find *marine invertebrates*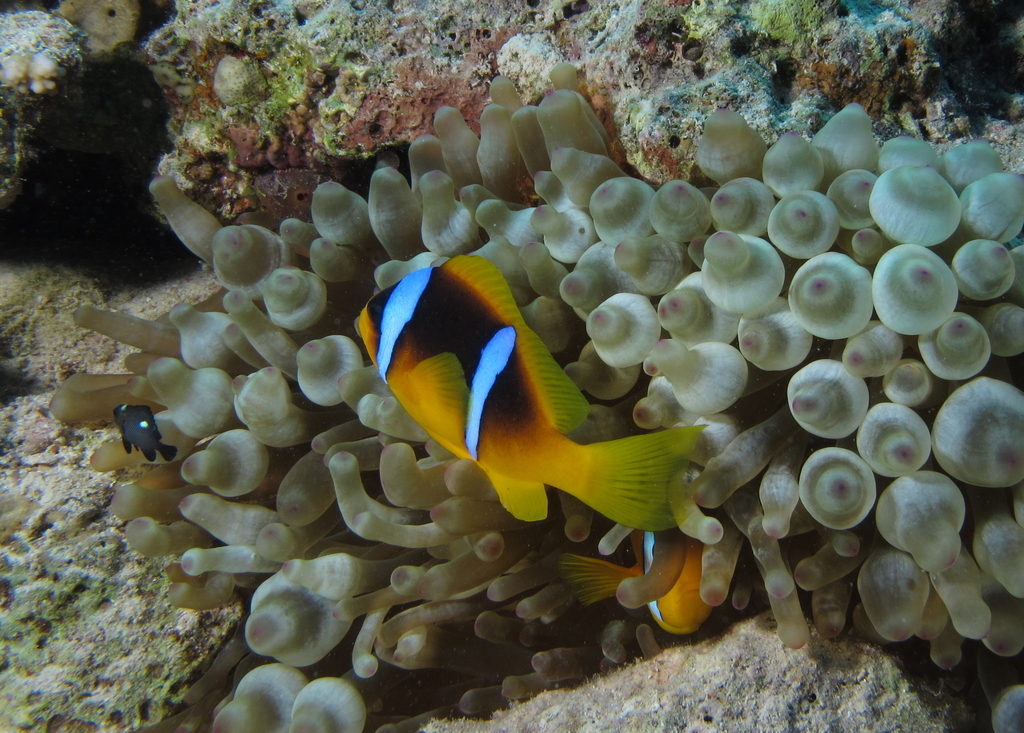
l=330, t=238, r=702, b=572
